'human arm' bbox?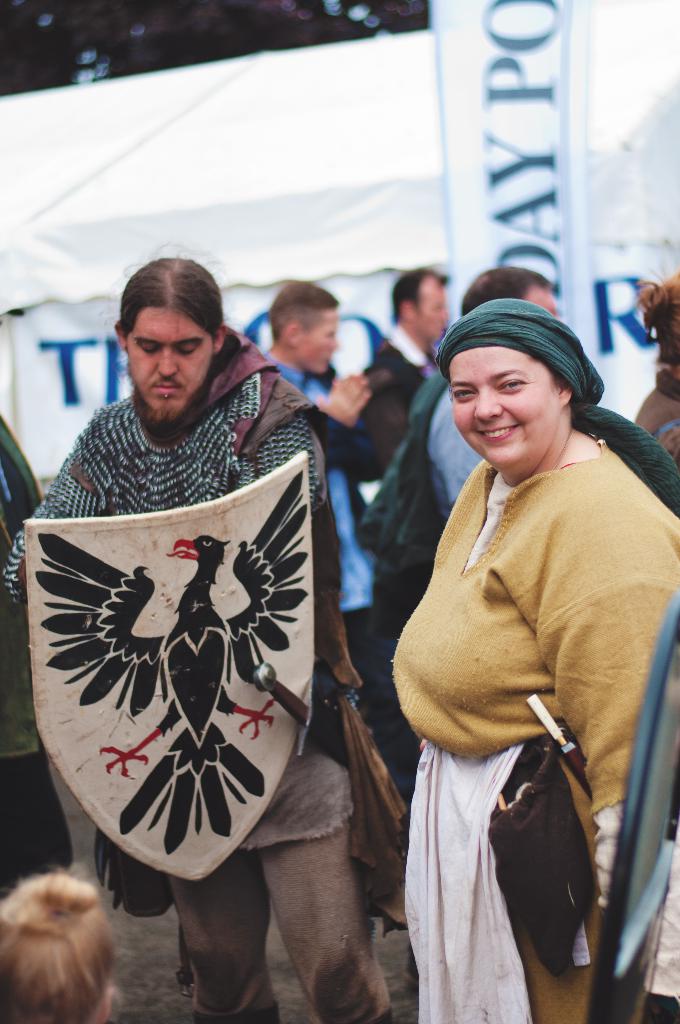
l=311, t=378, r=364, b=471
